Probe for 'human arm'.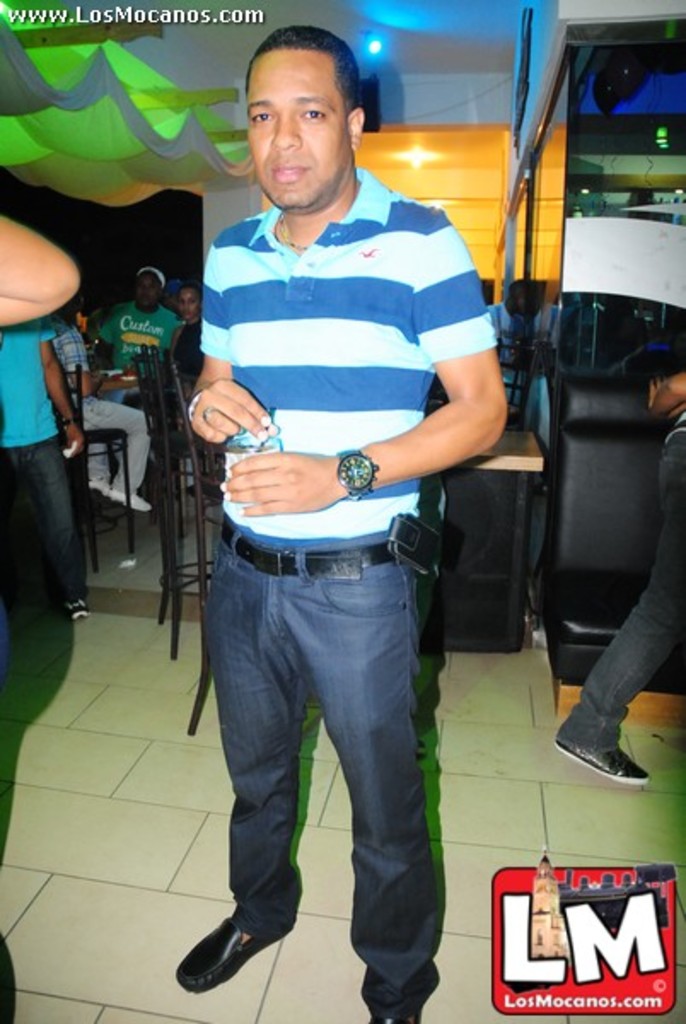
Probe result: x1=38 y1=316 x2=96 y2=473.
